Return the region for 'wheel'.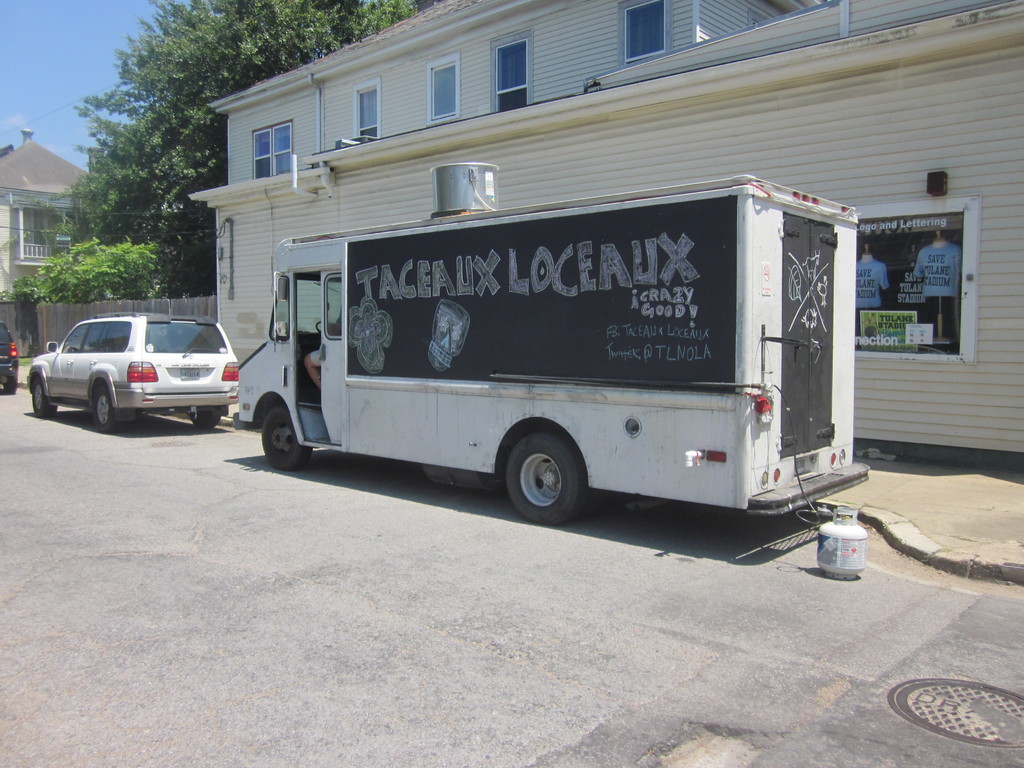
BBox(33, 381, 61, 417).
